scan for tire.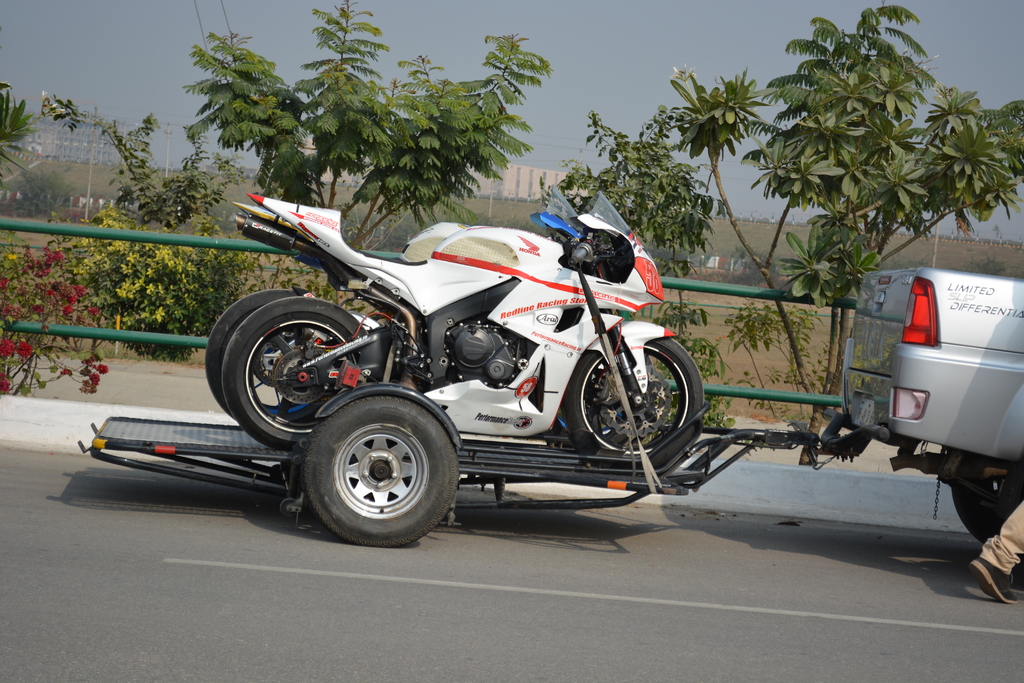
Scan result: <box>280,498,294,517</box>.
